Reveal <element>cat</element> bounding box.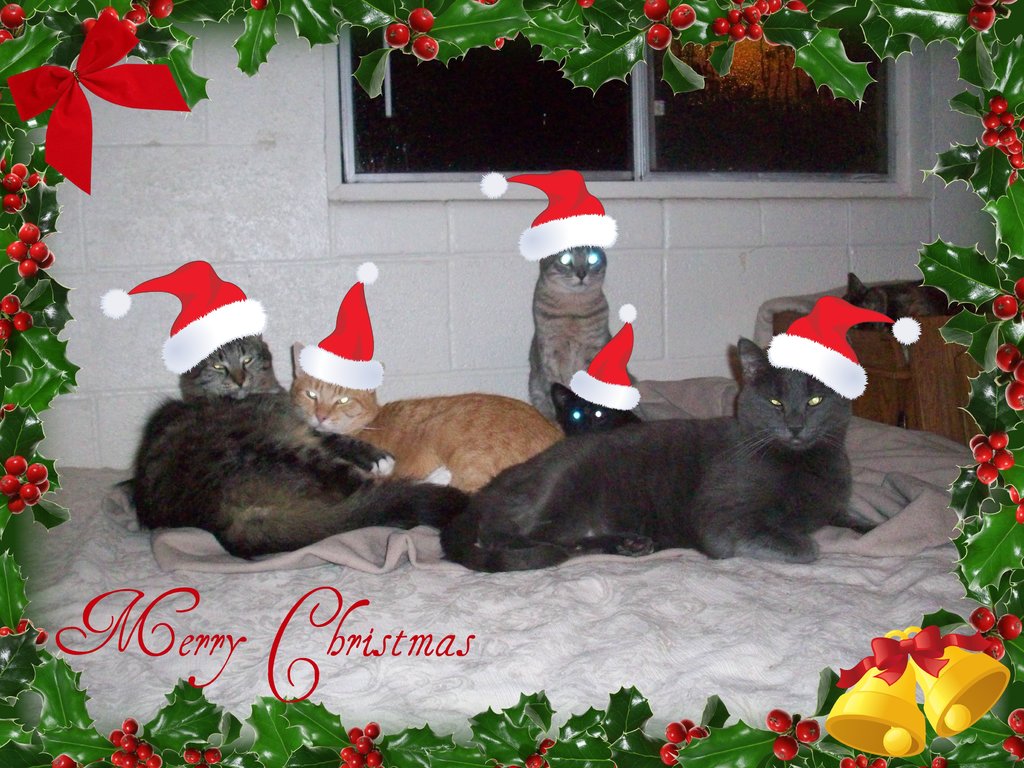
Revealed: 289 265 553 491.
